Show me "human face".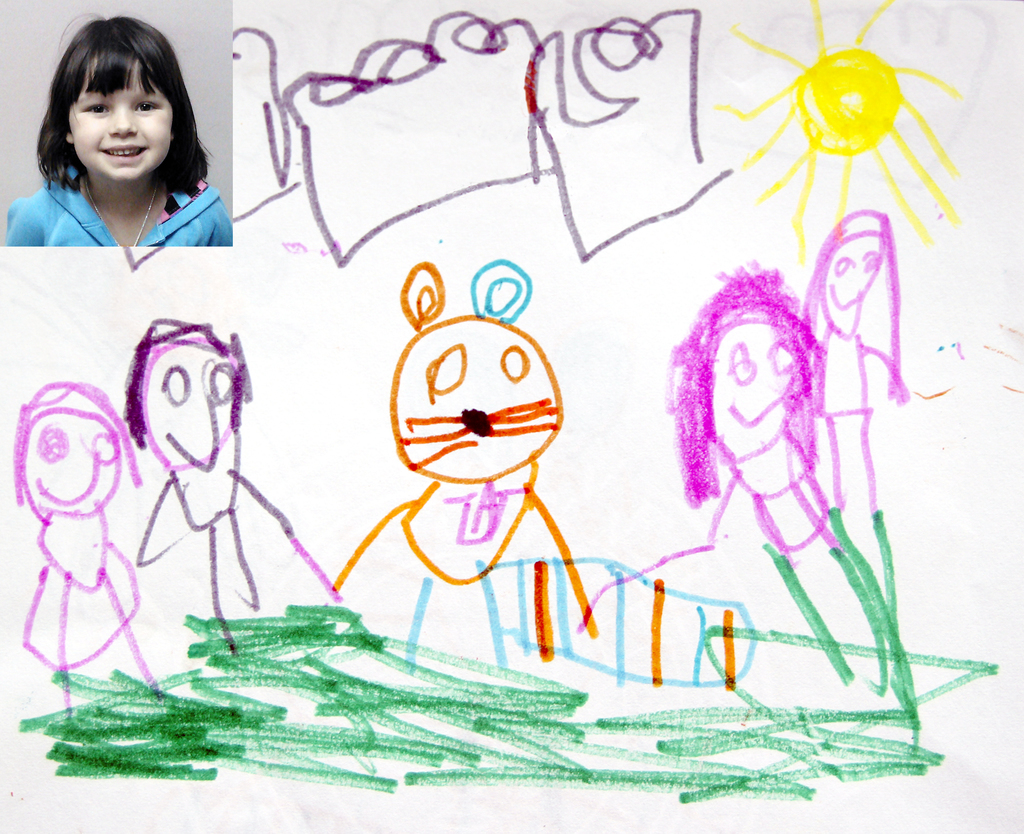
"human face" is here: rect(66, 44, 171, 182).
